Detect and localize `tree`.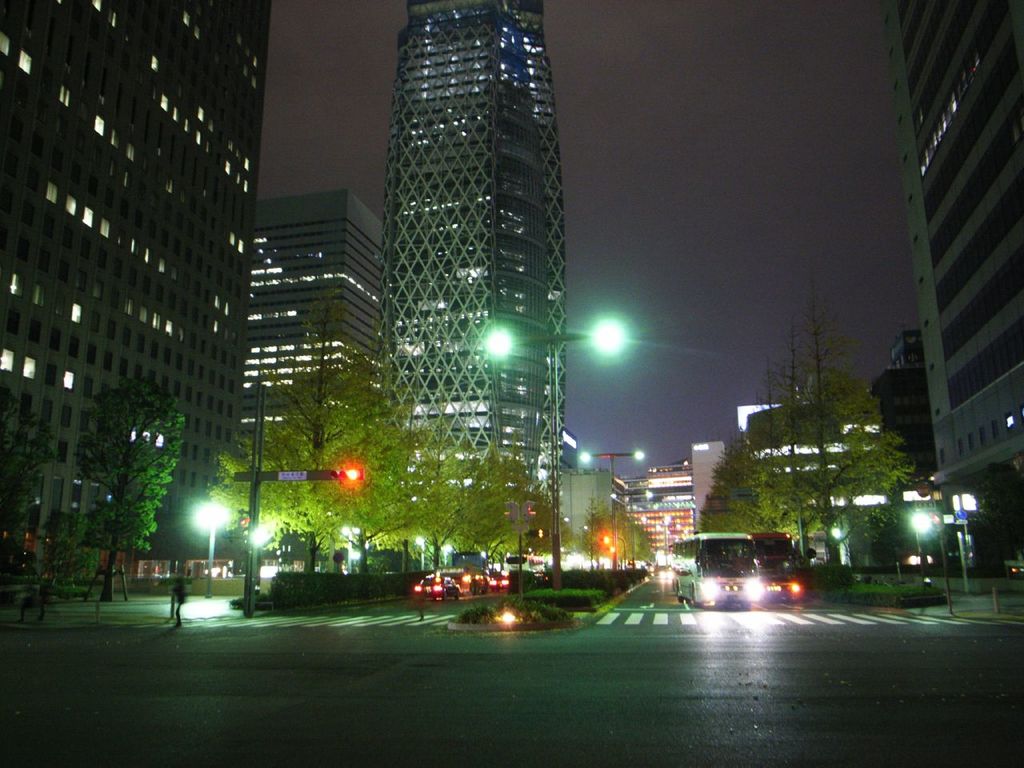
Localized at BBox(327, 421, 558, 597).
